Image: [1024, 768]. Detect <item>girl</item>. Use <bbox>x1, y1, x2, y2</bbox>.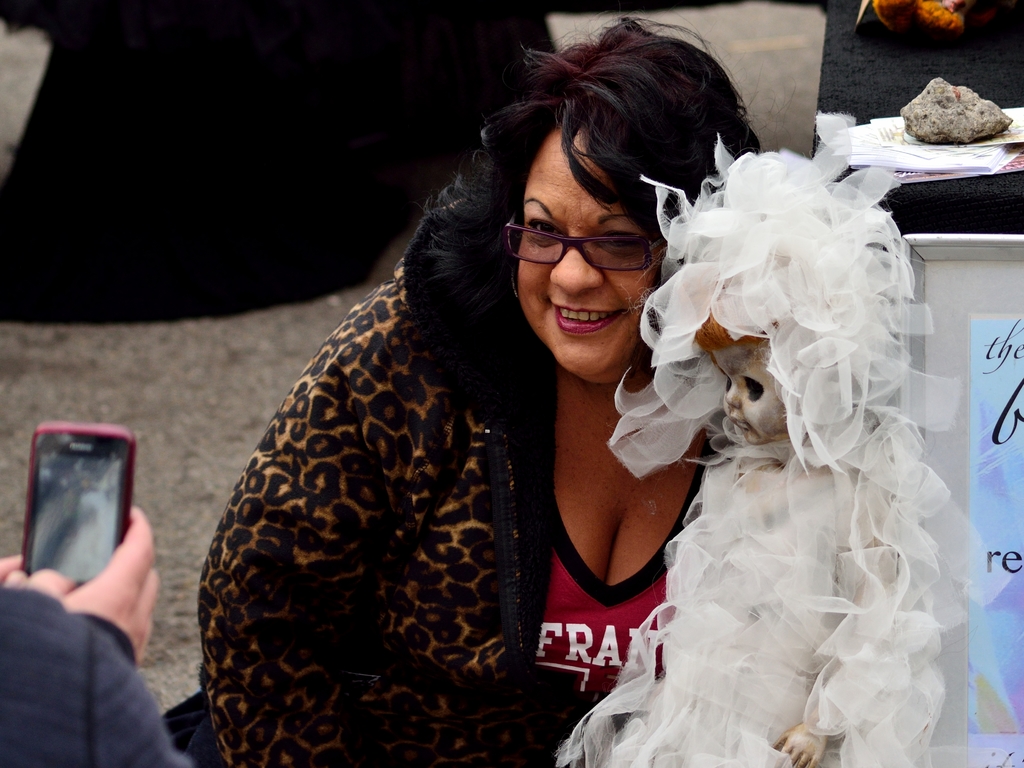
<bbox>548, 121, 1016, 758</bbox>.
